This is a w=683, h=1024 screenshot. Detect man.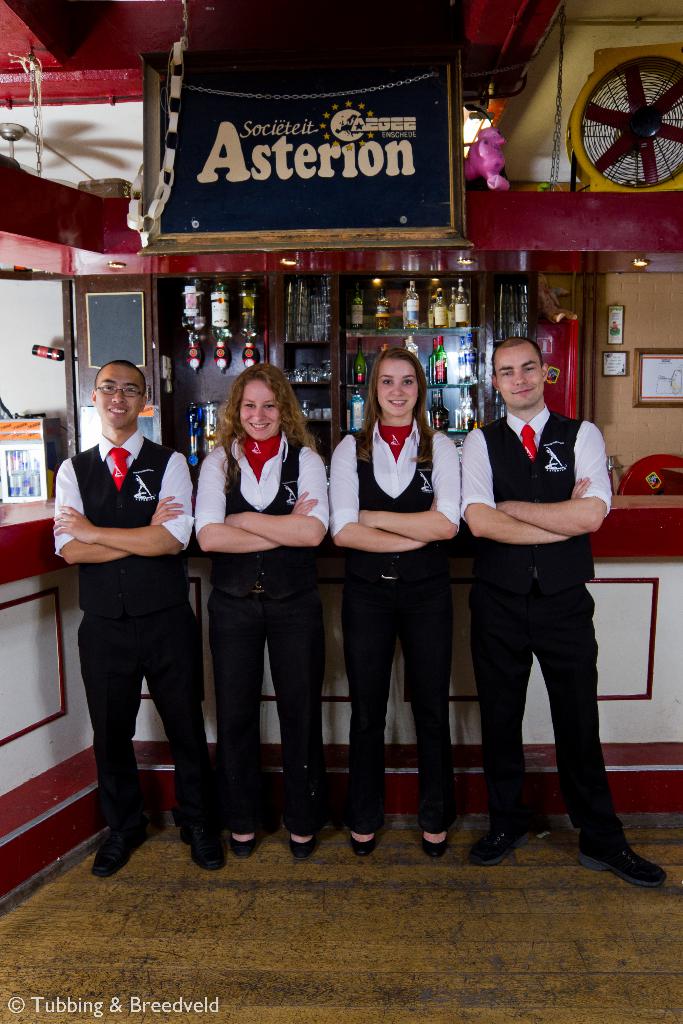
{"x1": 460, "y1": 333, "x2": 666, "y2": 889}.
